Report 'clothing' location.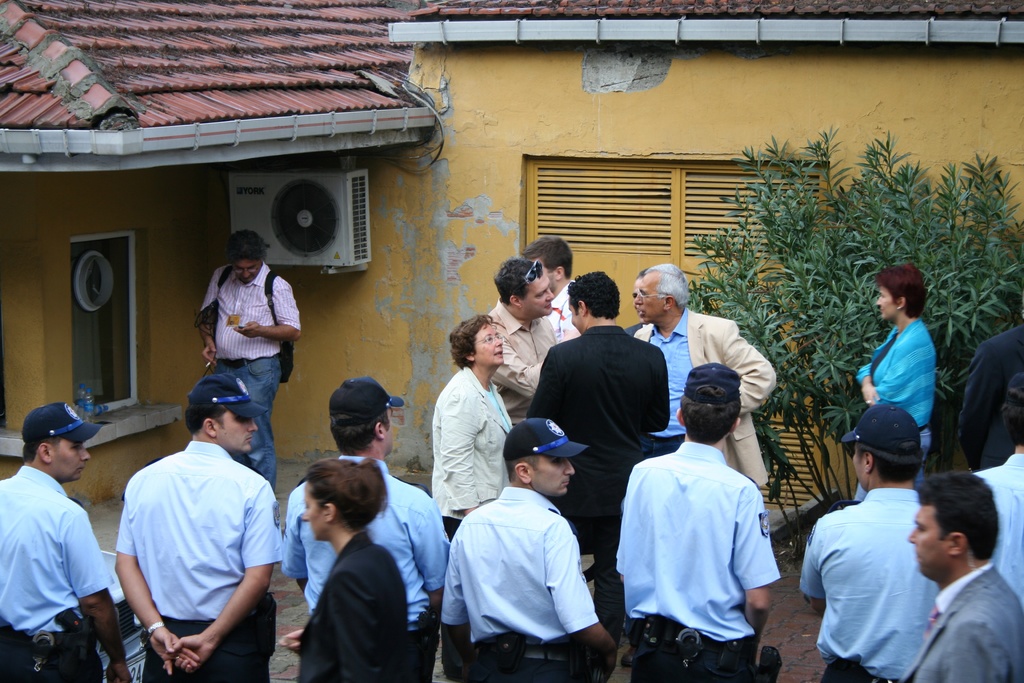
Report: [951,322,1023,483].
